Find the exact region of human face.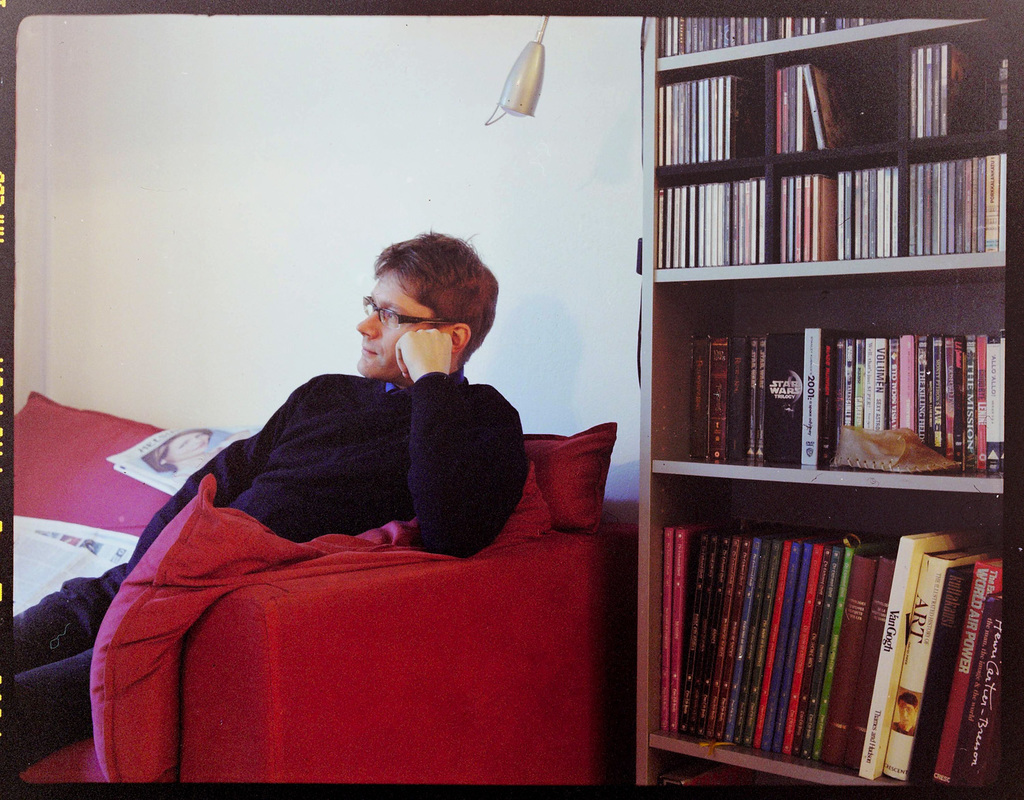
Exact region: bbox(170, 431, 203, 462).
